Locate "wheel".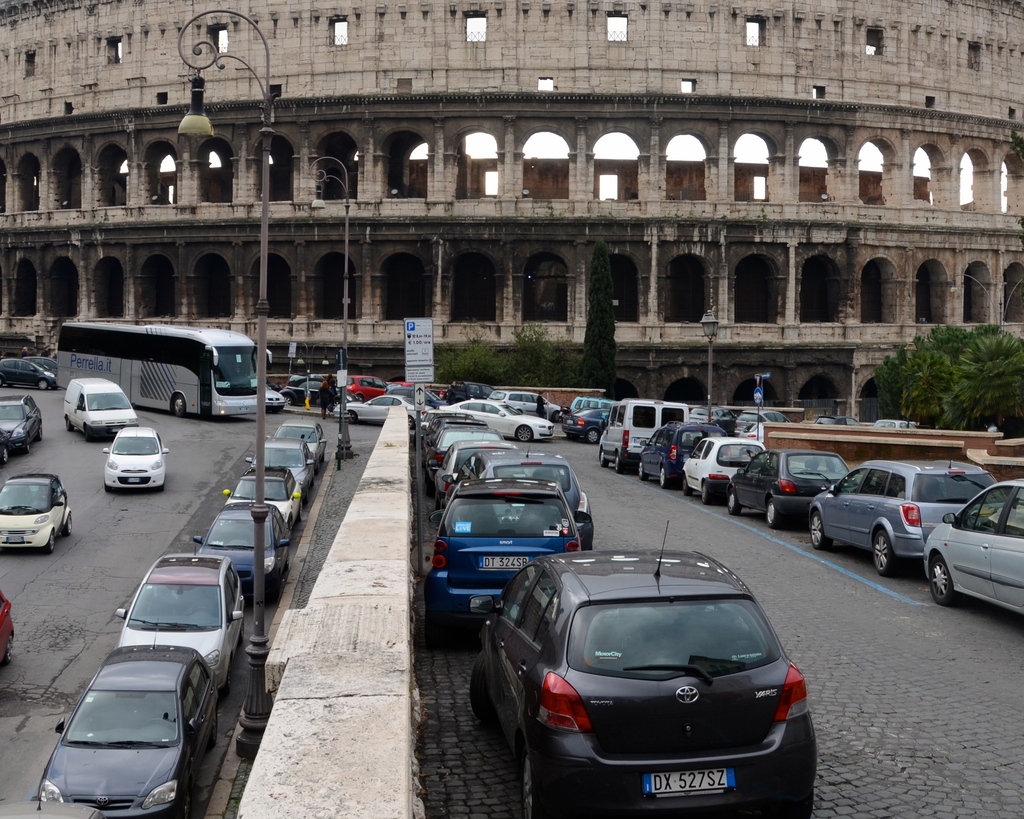
Bounding box: <box>470,649,488,718</box>.
